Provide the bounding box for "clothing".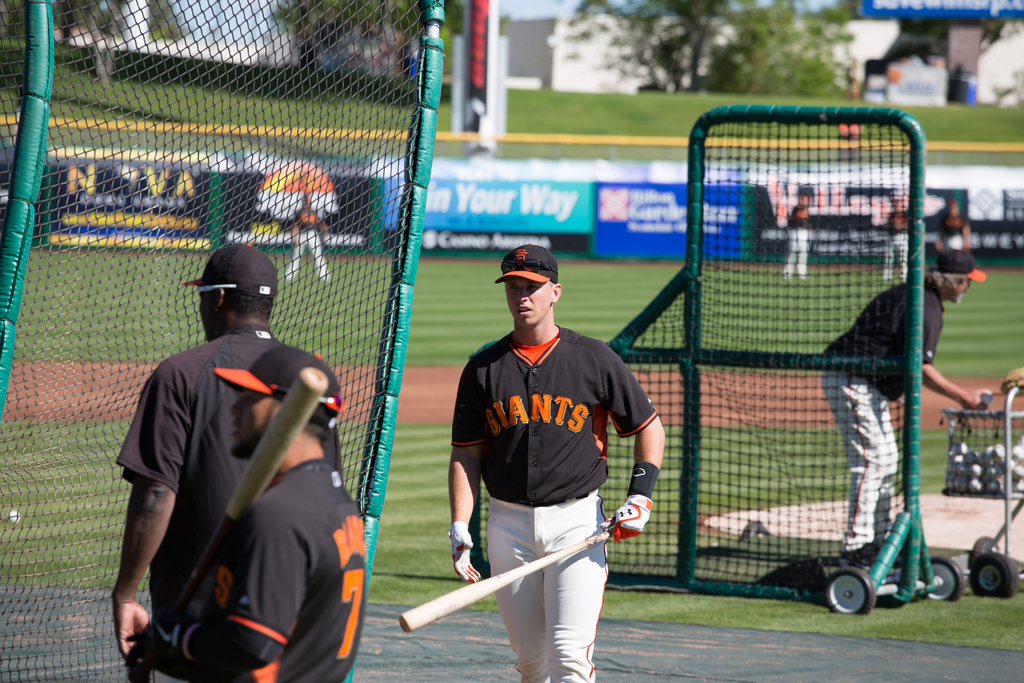
bbox(453, 296, 648, 638).
